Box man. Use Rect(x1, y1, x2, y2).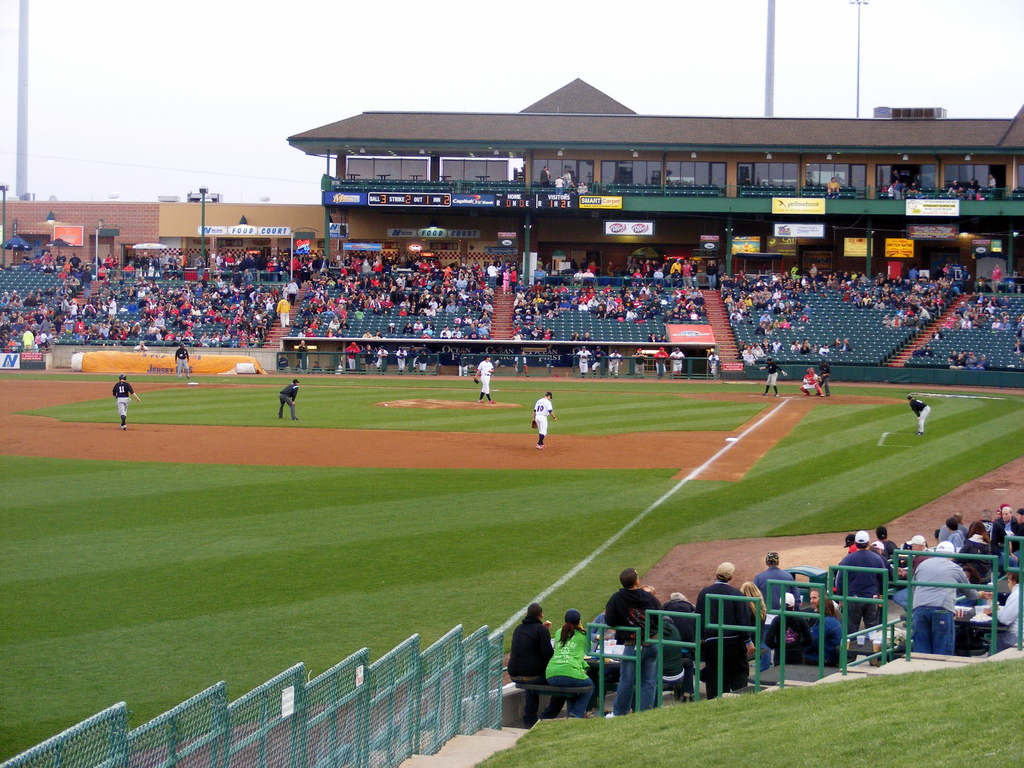
Rect(568, 181, 576, 193).
